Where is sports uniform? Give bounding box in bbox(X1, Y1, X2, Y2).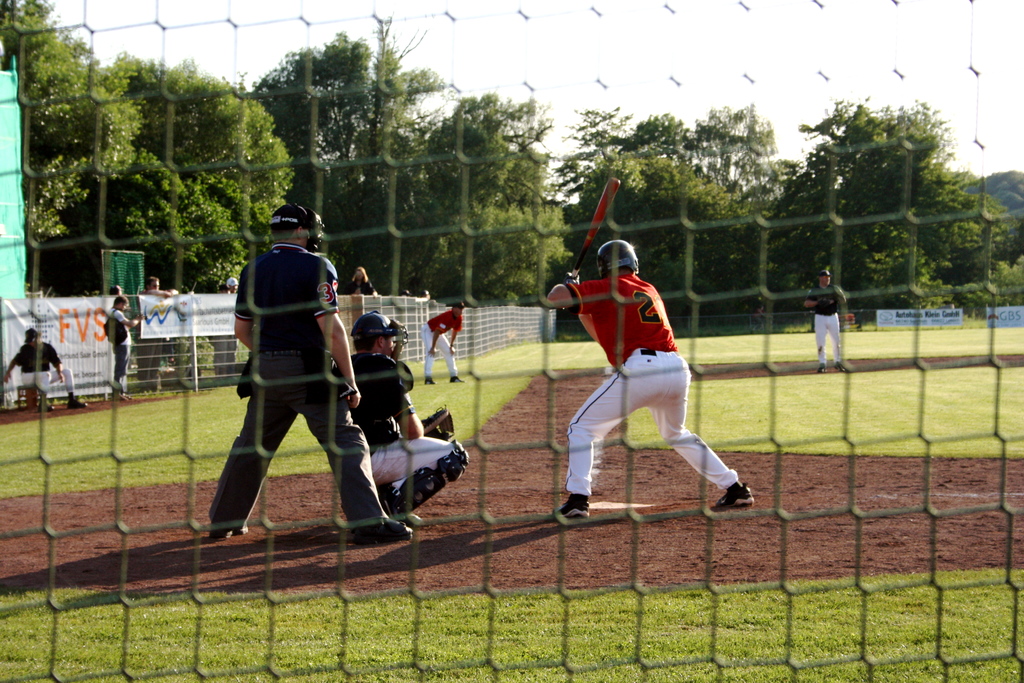
bbox(333, 307, 468, 525).
